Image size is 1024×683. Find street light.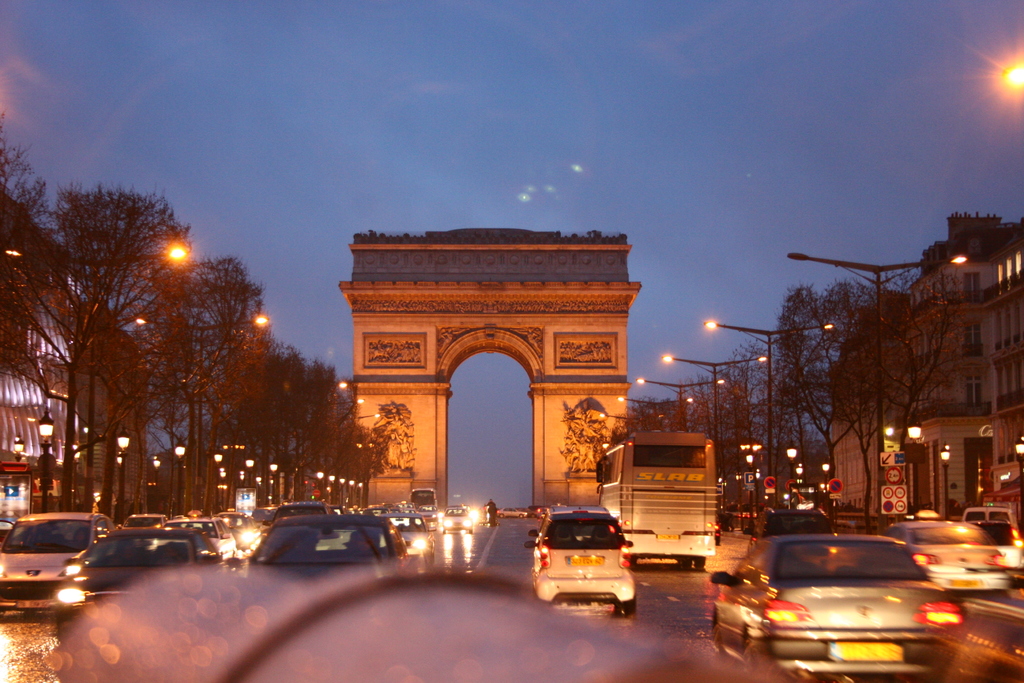
(12, 435, 28, 460).
